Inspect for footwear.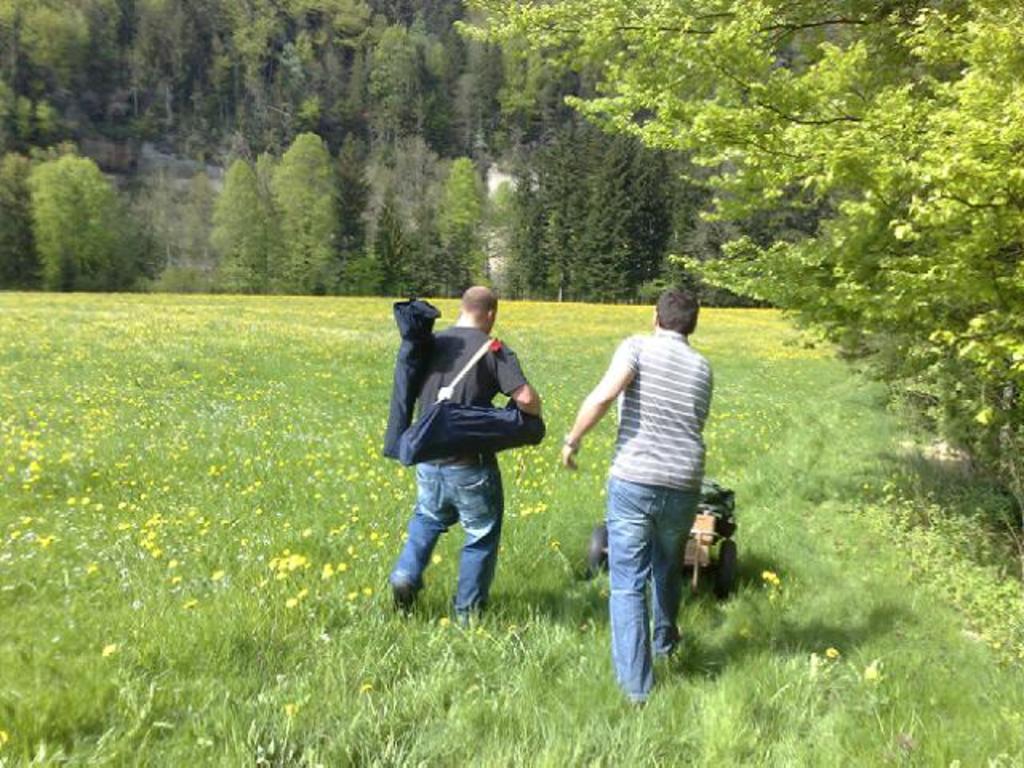
Inspection: [left=387, top=579, right=408, bottom=613].
